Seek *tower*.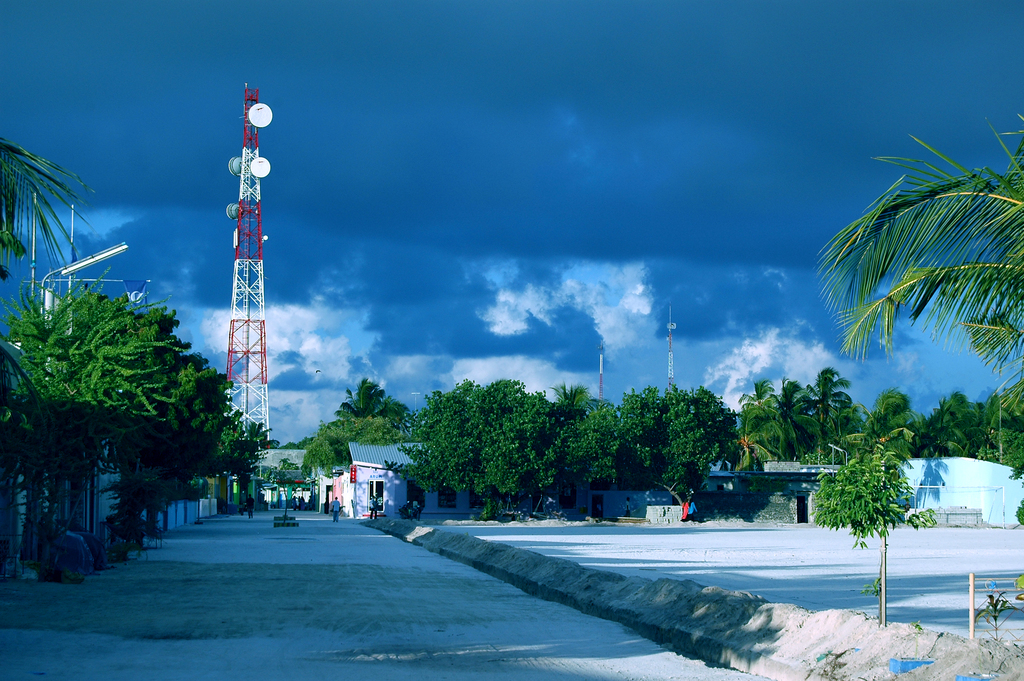
<region>595, 342, 605, 416</region>.
